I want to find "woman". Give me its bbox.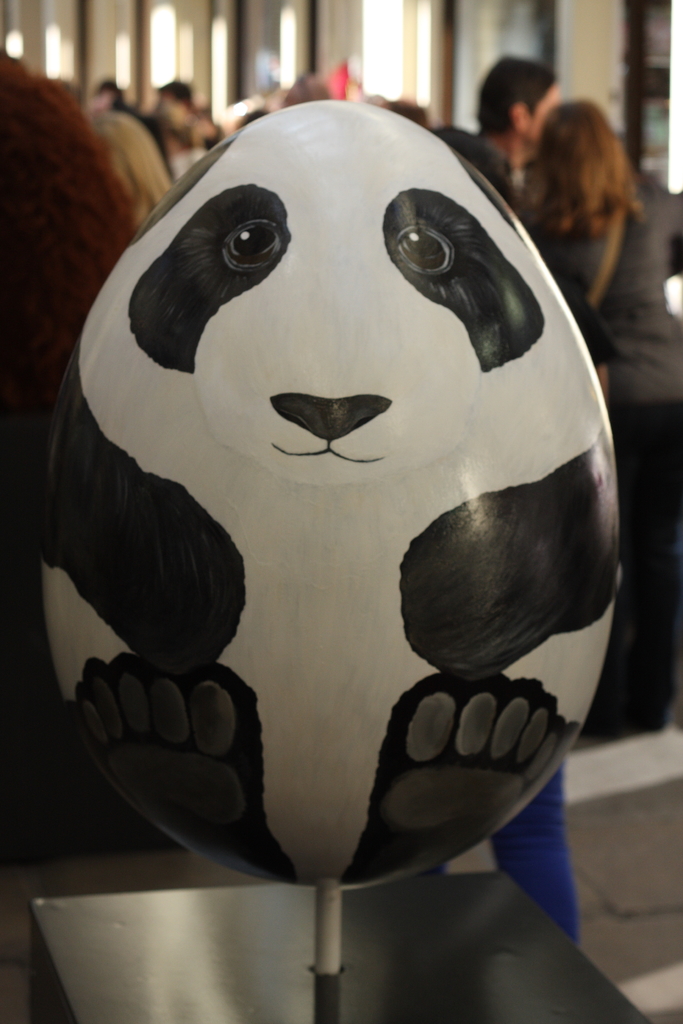
BBox(524, 118, 680, 727).
